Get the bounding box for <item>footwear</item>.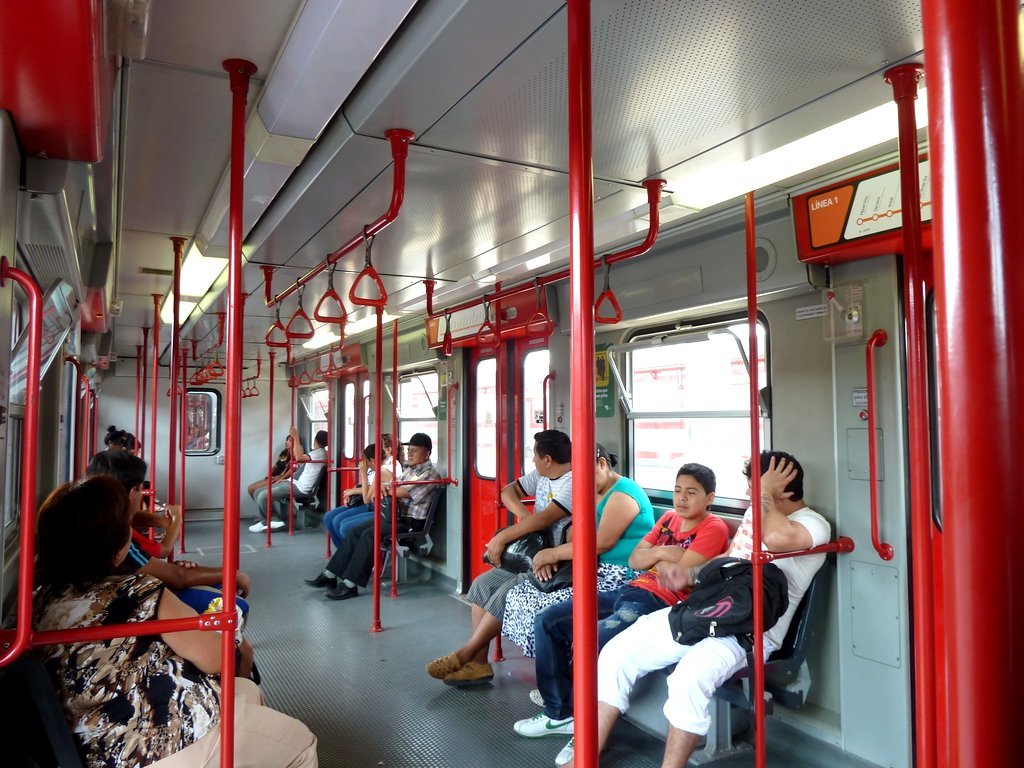
left=507, top=708, right=575, bottom=739.
